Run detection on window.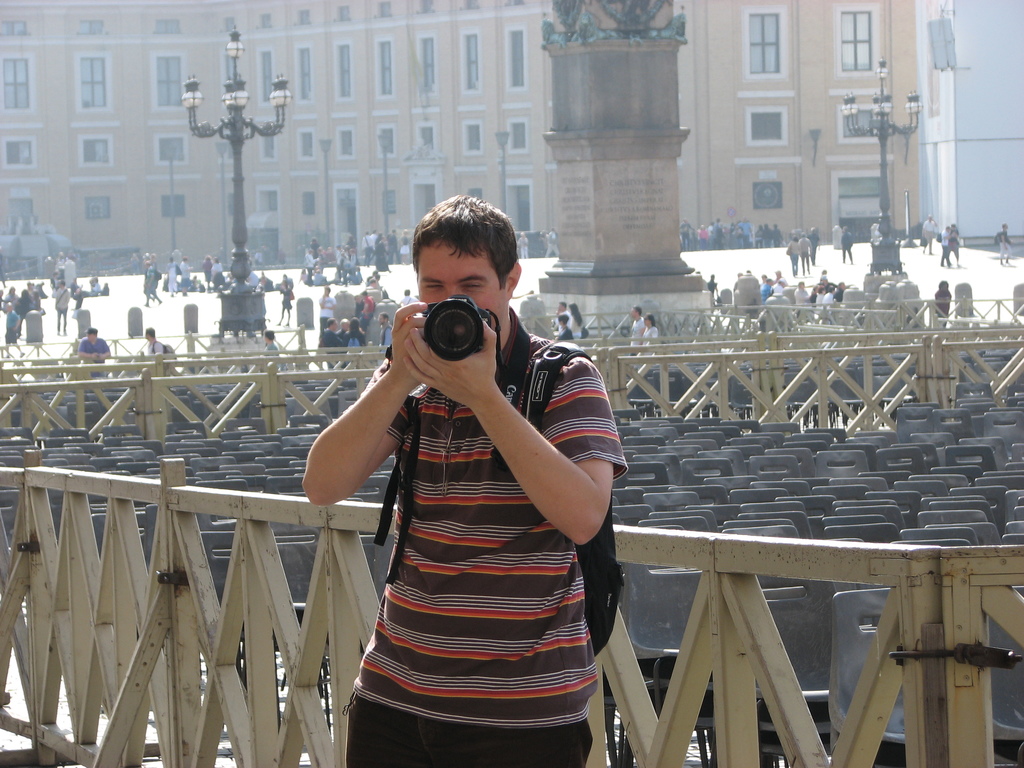
Result: detection(336, 6, 348, 19).
